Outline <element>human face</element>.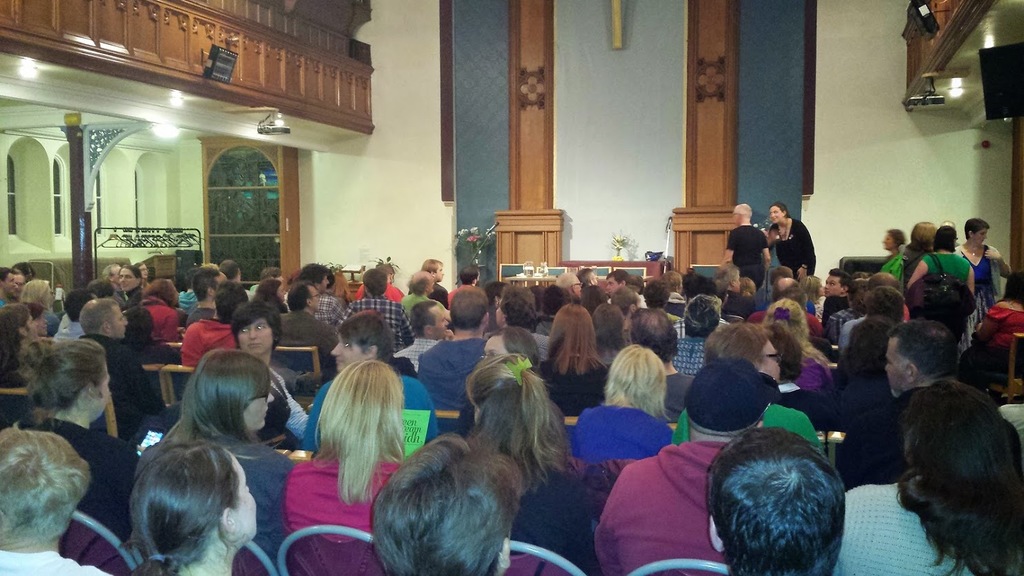
Outline: bbox(233, 457, 256, 539).
